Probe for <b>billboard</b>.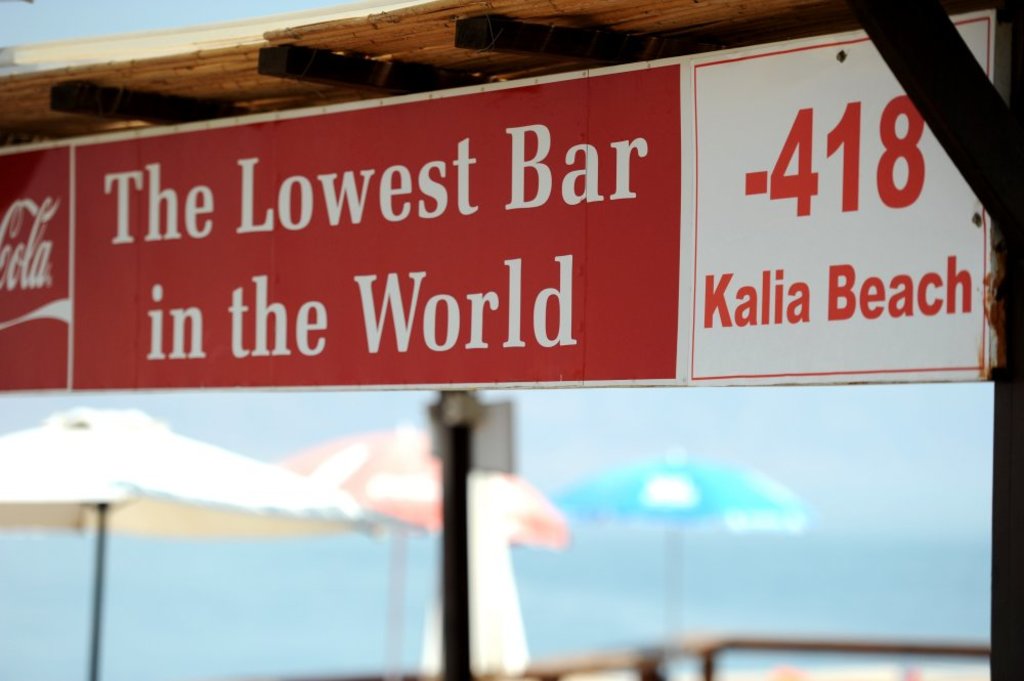
Probe result: 0,54,987,386.
